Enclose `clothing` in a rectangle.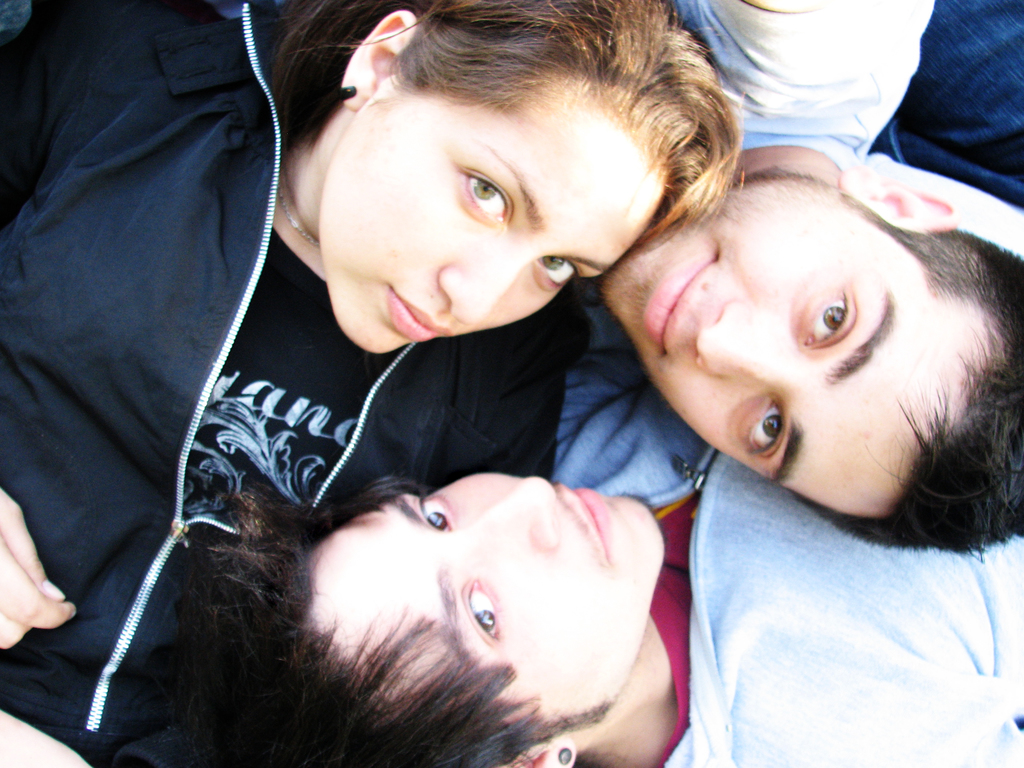
x1=0 y1=0 x2=591 y2=767.
